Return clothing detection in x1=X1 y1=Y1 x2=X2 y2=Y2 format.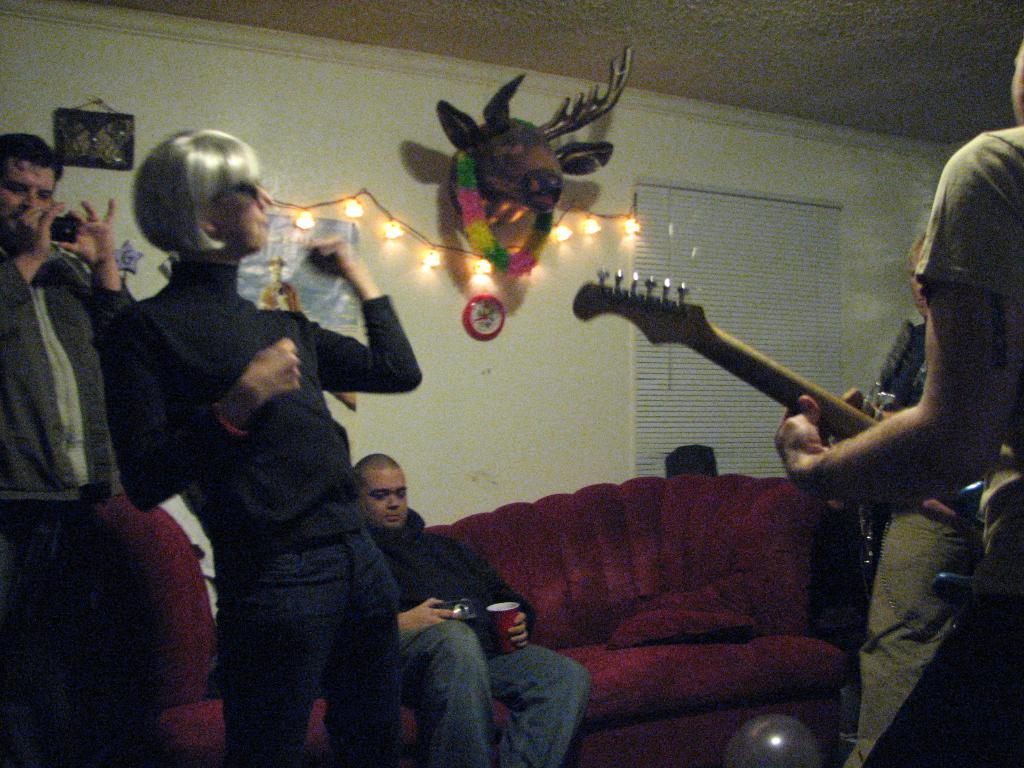
x1=843 y1=121 x2=1023 y2=767.
